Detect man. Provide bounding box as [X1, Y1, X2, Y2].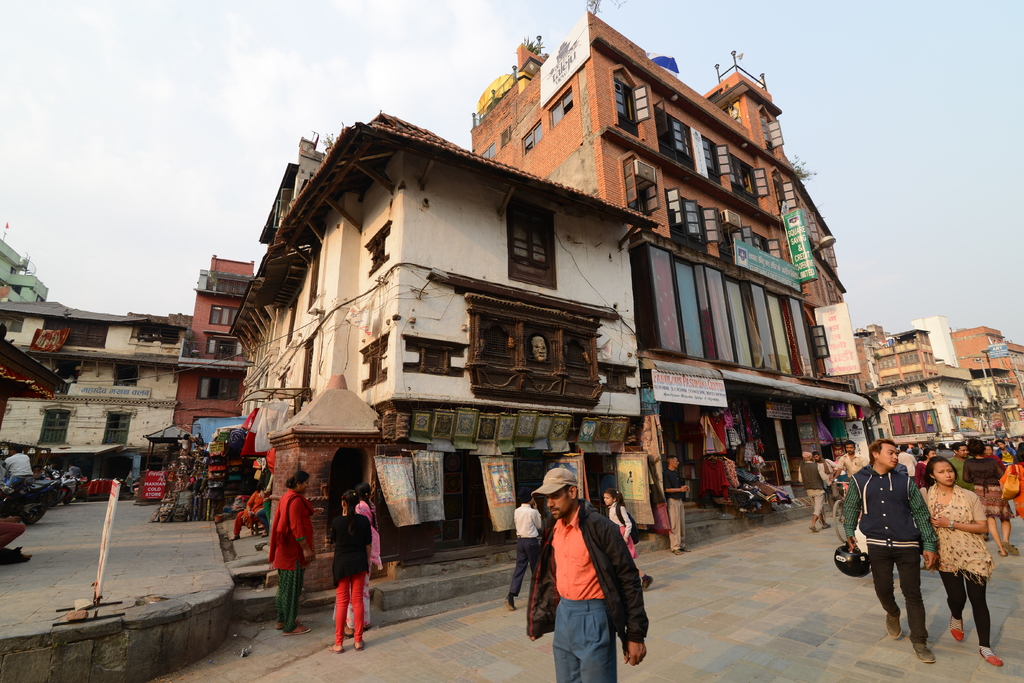
[836, 443, 867, 473].
